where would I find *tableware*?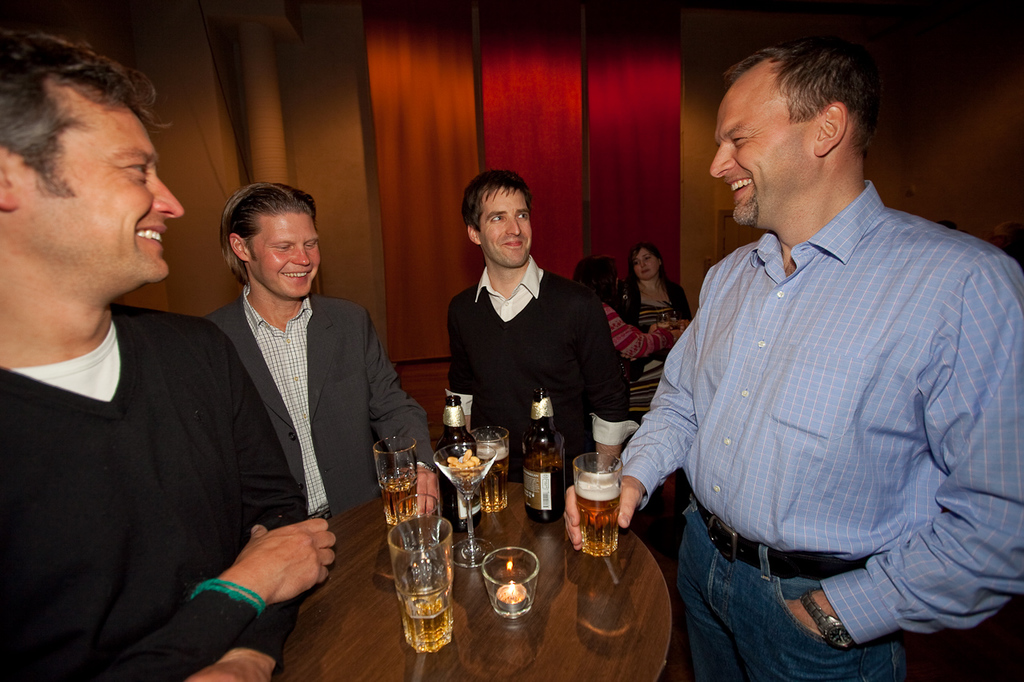
At {"left": 469, "top": 427, "right": 506, "bottom": 510}.
